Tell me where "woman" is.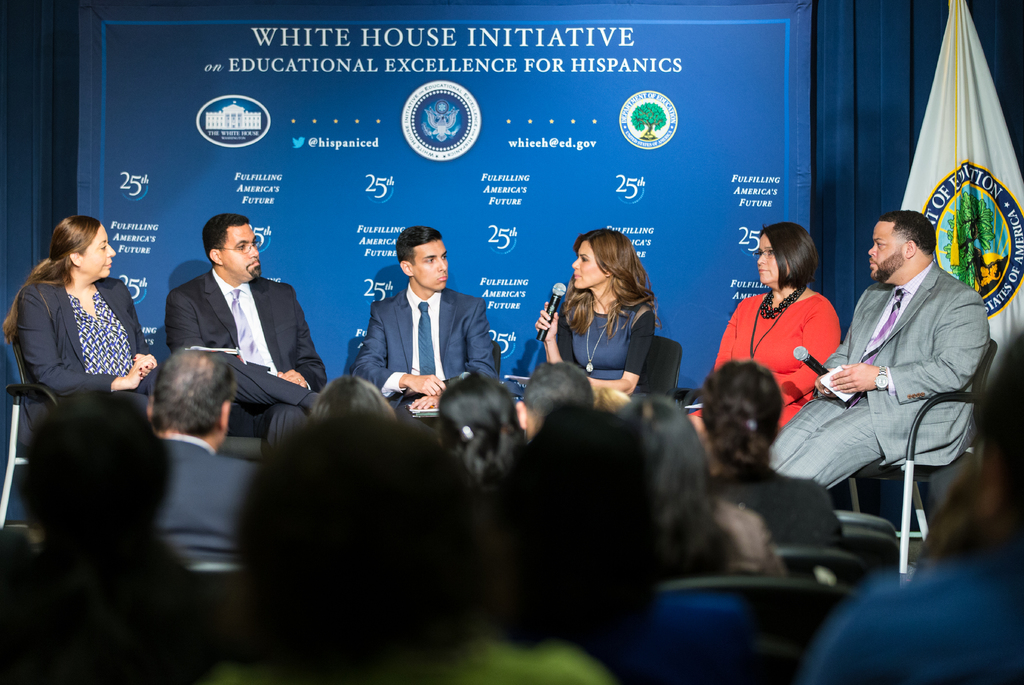
"woman" is at (left=524, top=228, right=662, bottom=408).
